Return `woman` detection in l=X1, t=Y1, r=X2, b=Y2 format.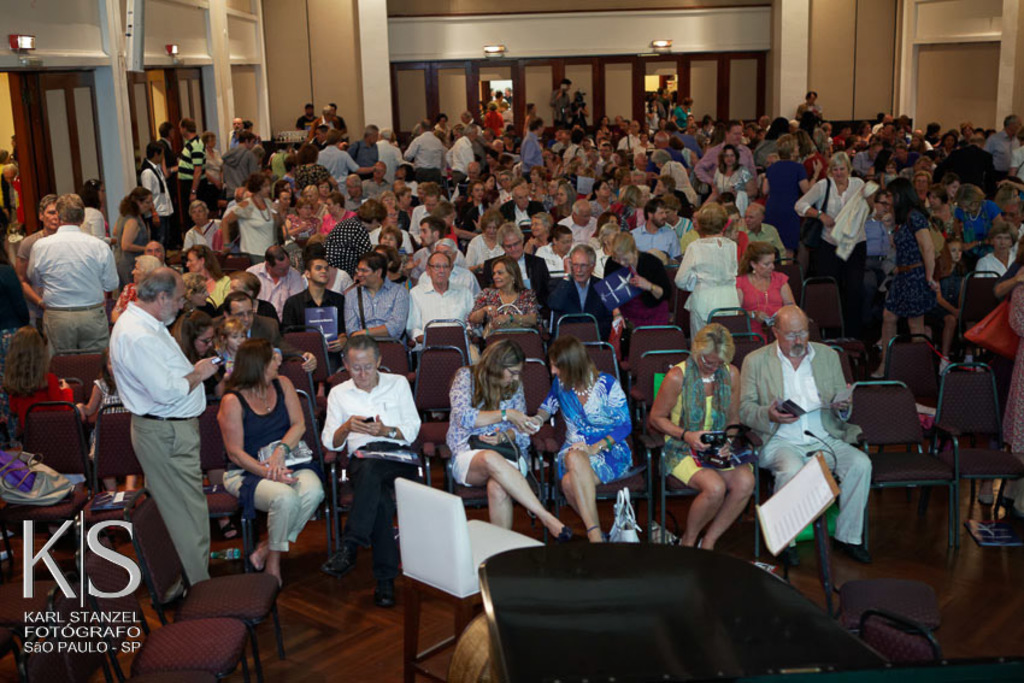
l=111, t=252, r=165, b=324.
